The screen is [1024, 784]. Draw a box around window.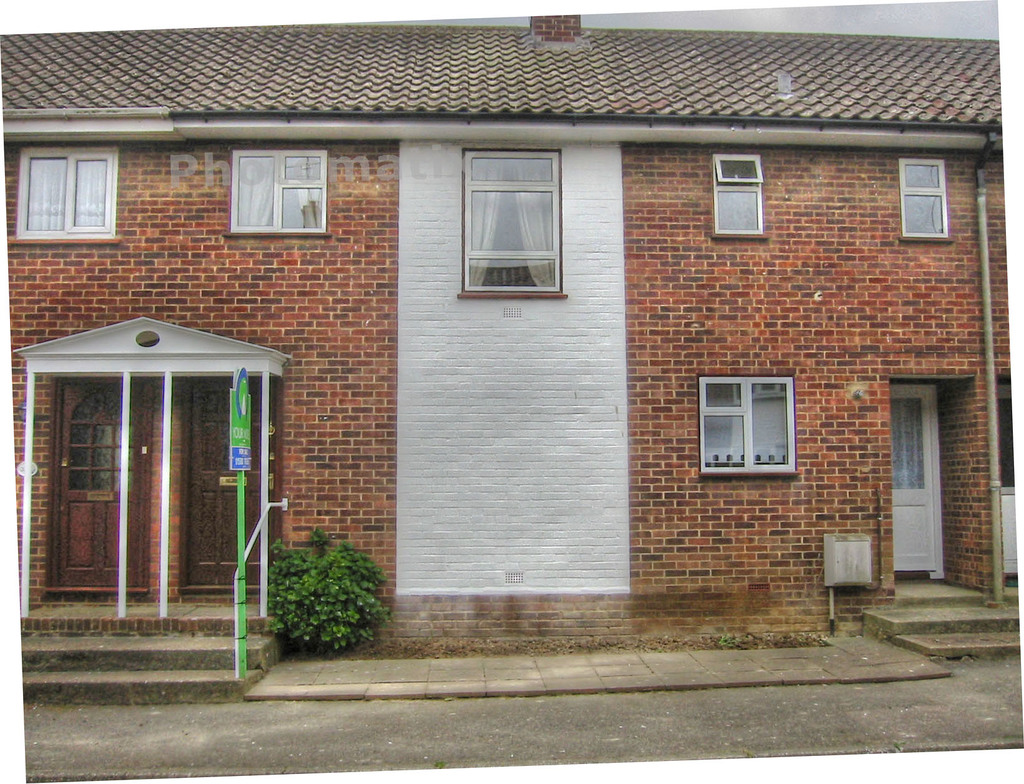
x1=223 y1=147 x2=331 y2=239.
